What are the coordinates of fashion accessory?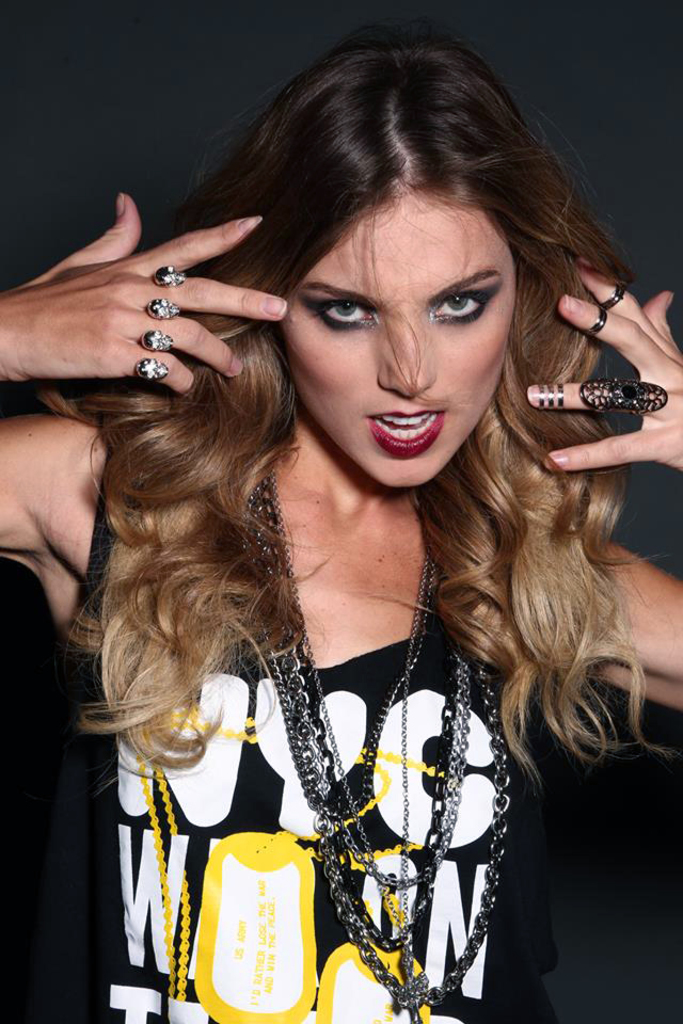
(138,323,177,352).
